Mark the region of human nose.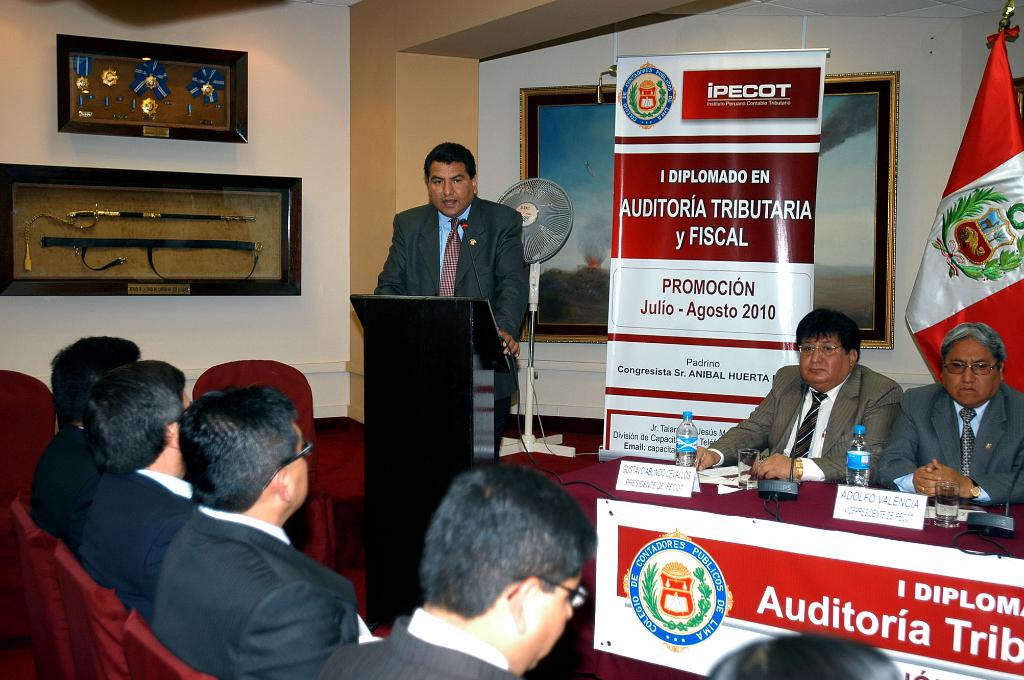
Region: left=811, top=347, right=824, bottom=361.
